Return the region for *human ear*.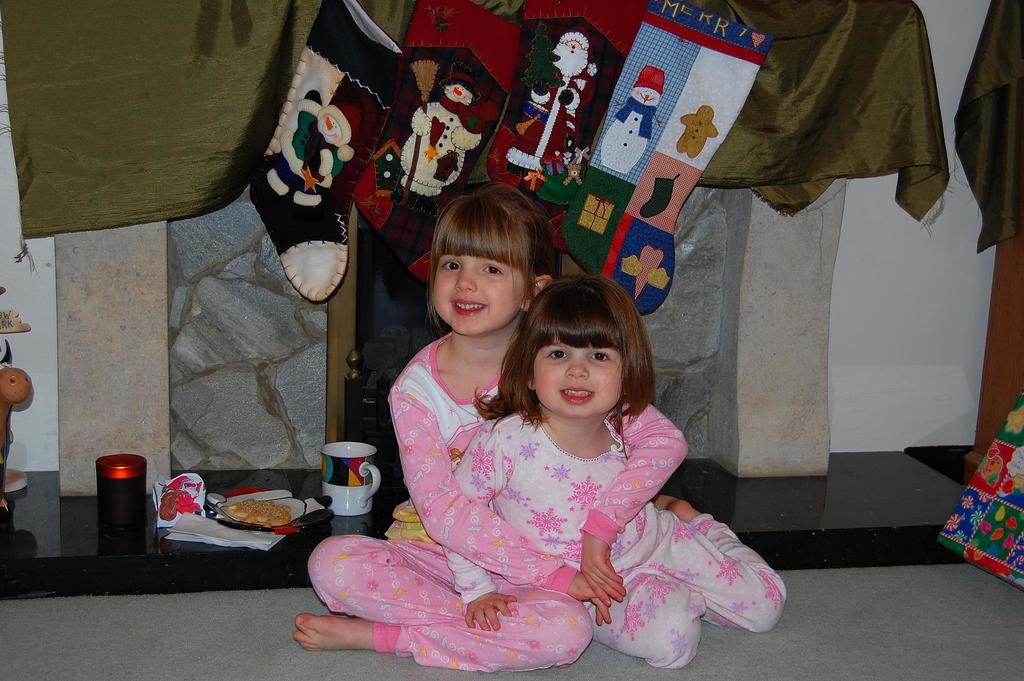
Rect(525, 374, 539, 389).
